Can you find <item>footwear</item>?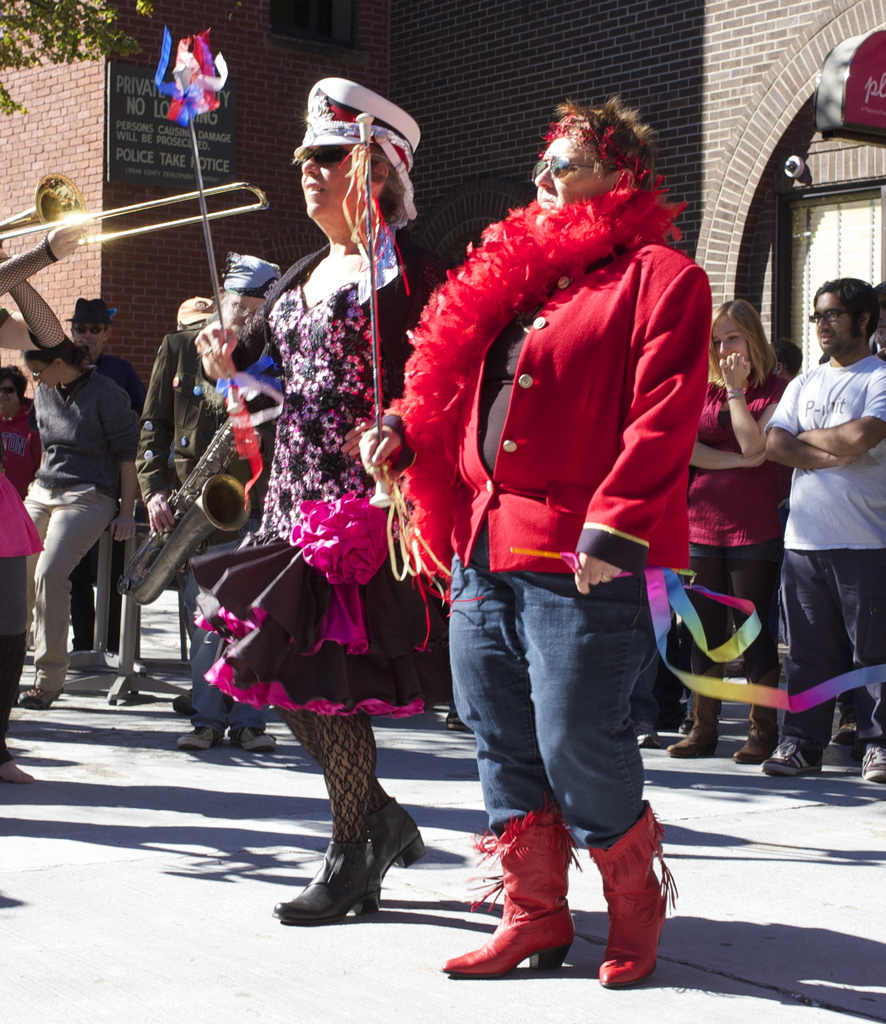
Yes, bounding box: bbox=(433, 796, 569, 986).
